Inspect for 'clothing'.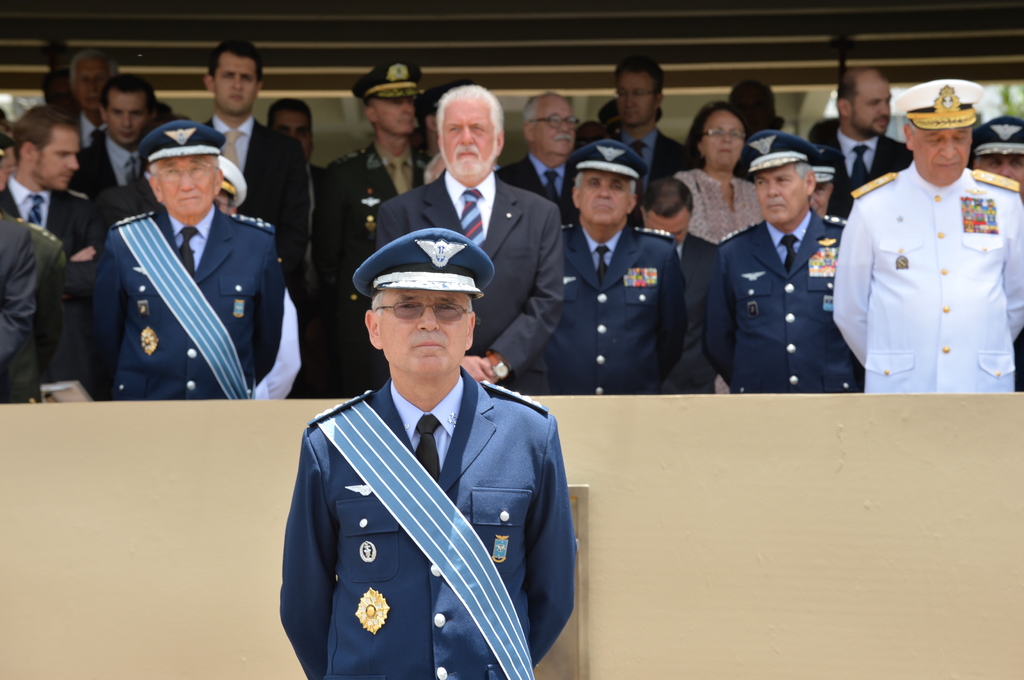
Inspection: box=[310, 143, 431, 397].
